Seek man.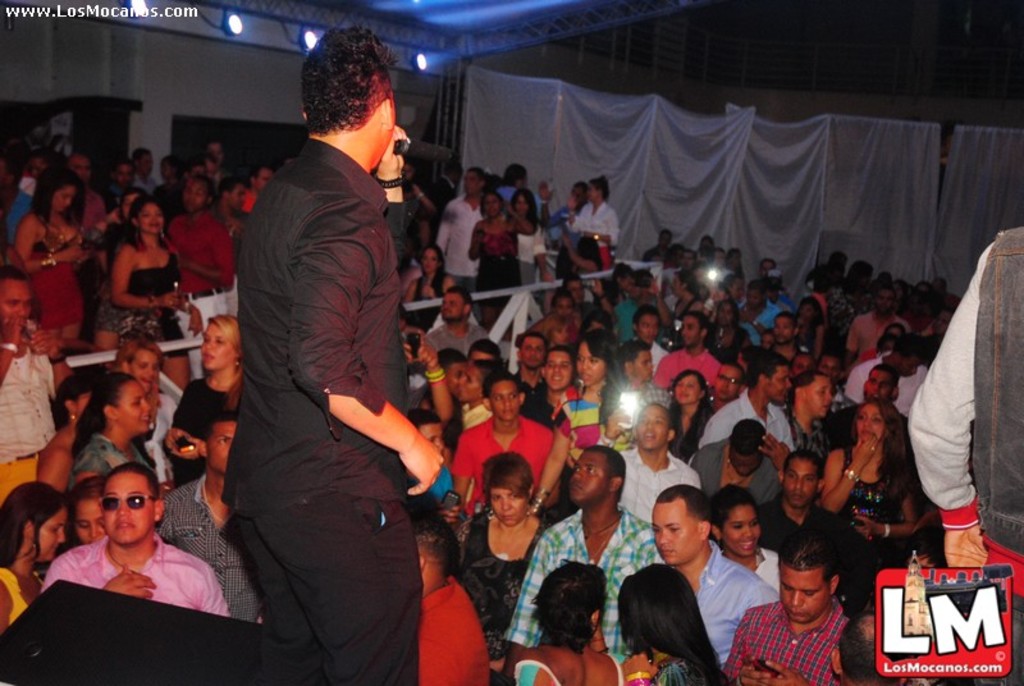
0/269/58/503.
